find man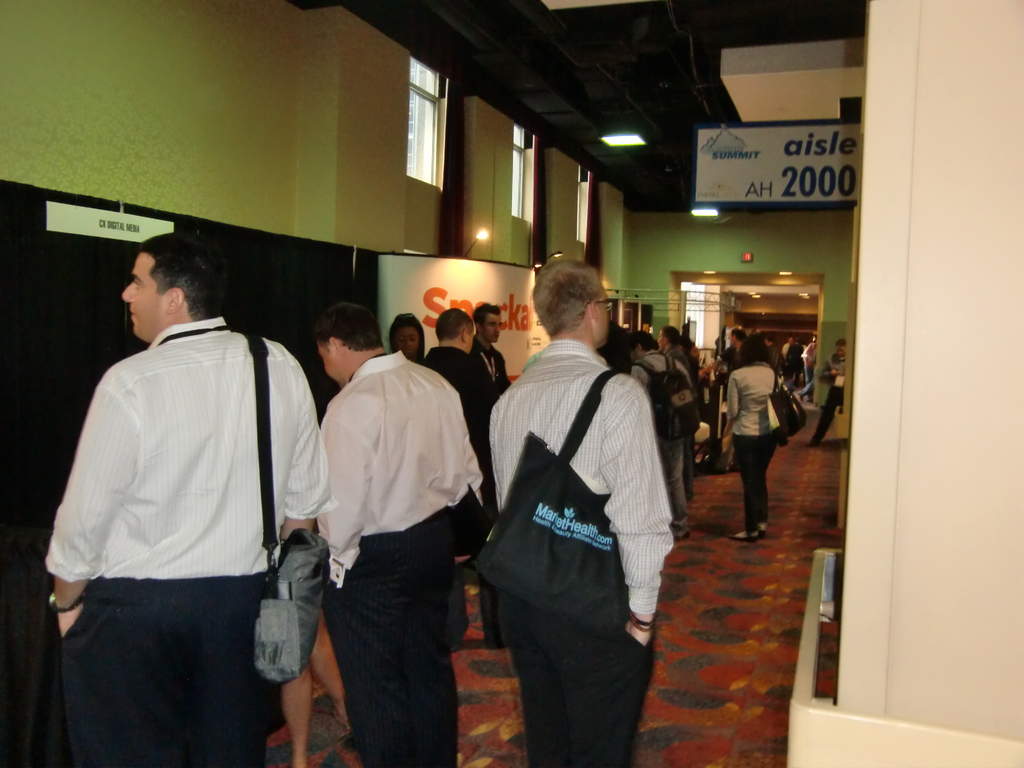
[41, 220, 330, 749]
